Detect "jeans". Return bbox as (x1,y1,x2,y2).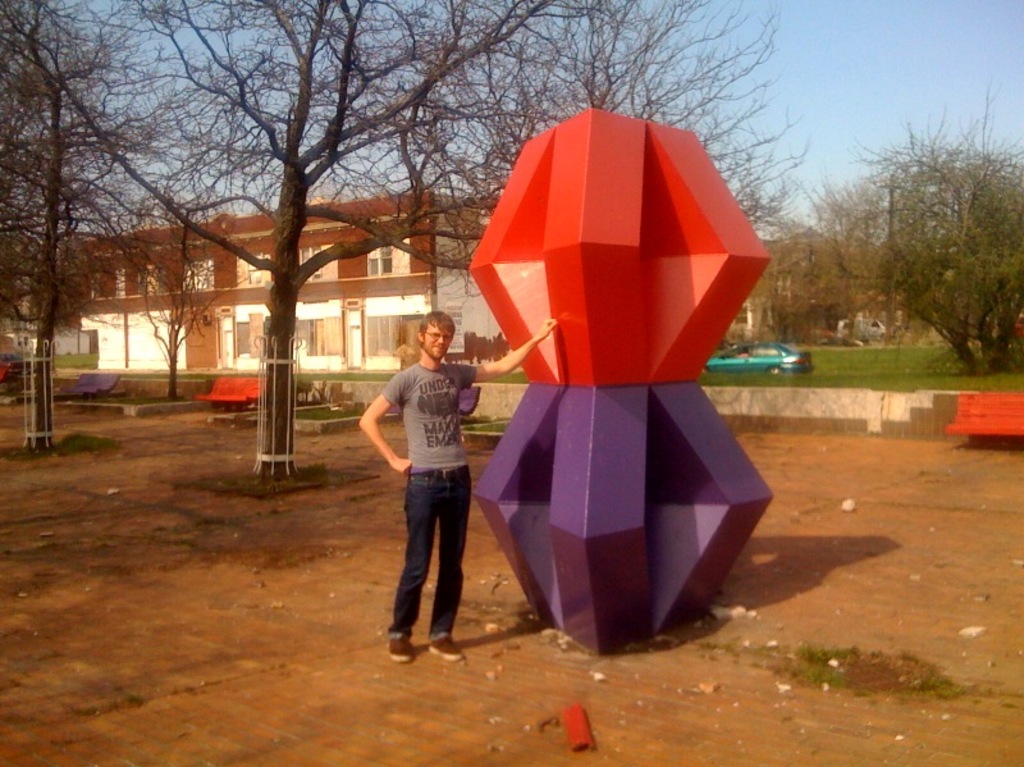
(381,475,462,645).
